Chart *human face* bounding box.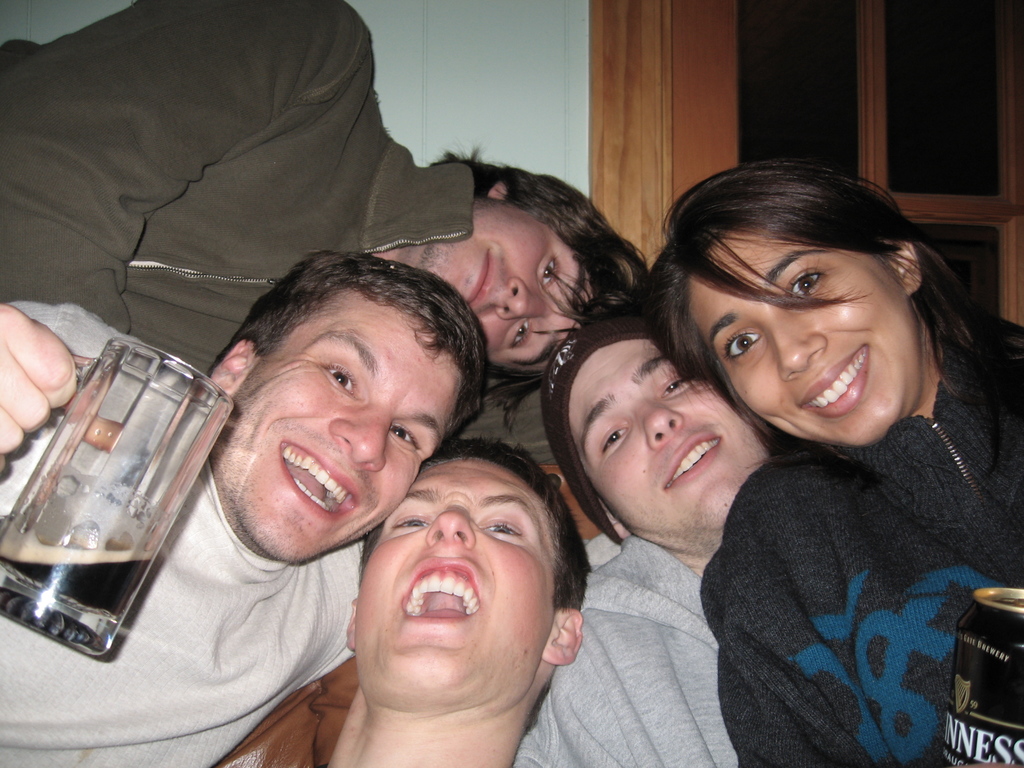
Charted: left=570, top=337, right=768, bottom=556.
